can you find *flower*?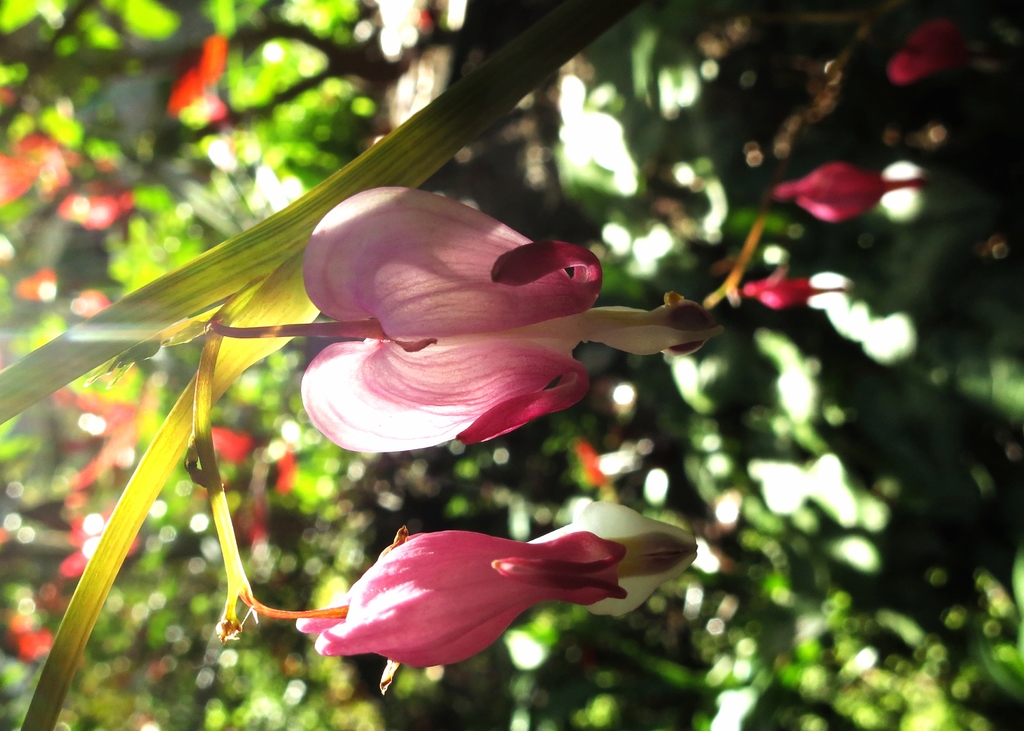
Yes, bounding box: [194,181,724,457].
